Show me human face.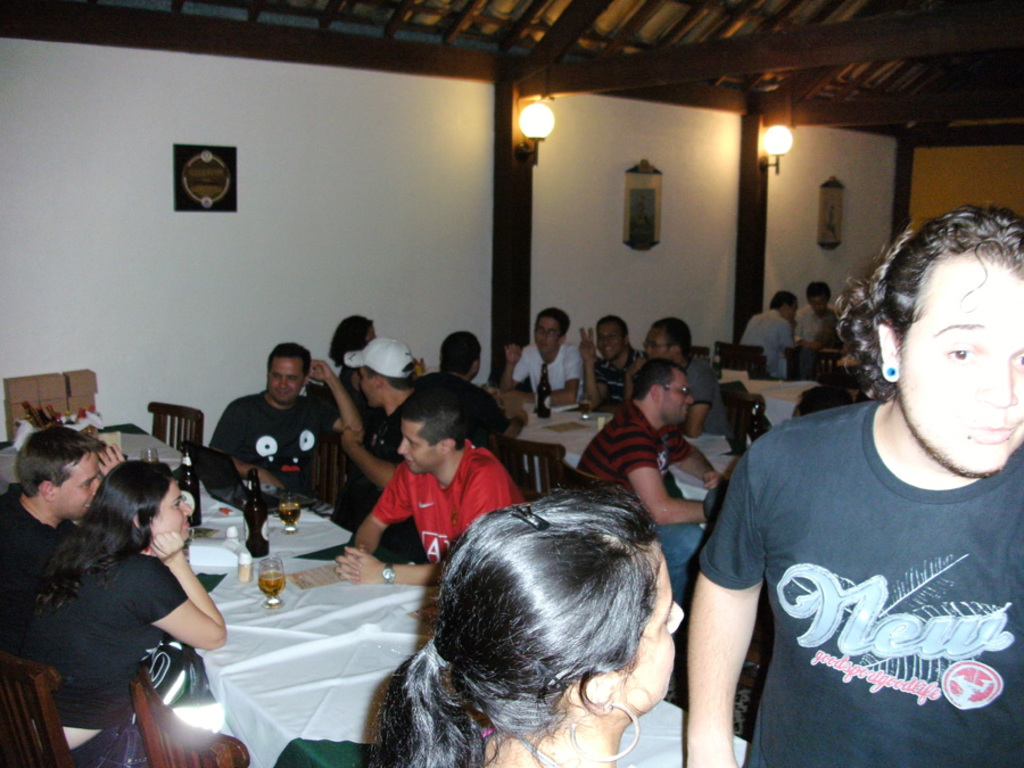
human face is here: l=267, t=358, r=300, b=403.
